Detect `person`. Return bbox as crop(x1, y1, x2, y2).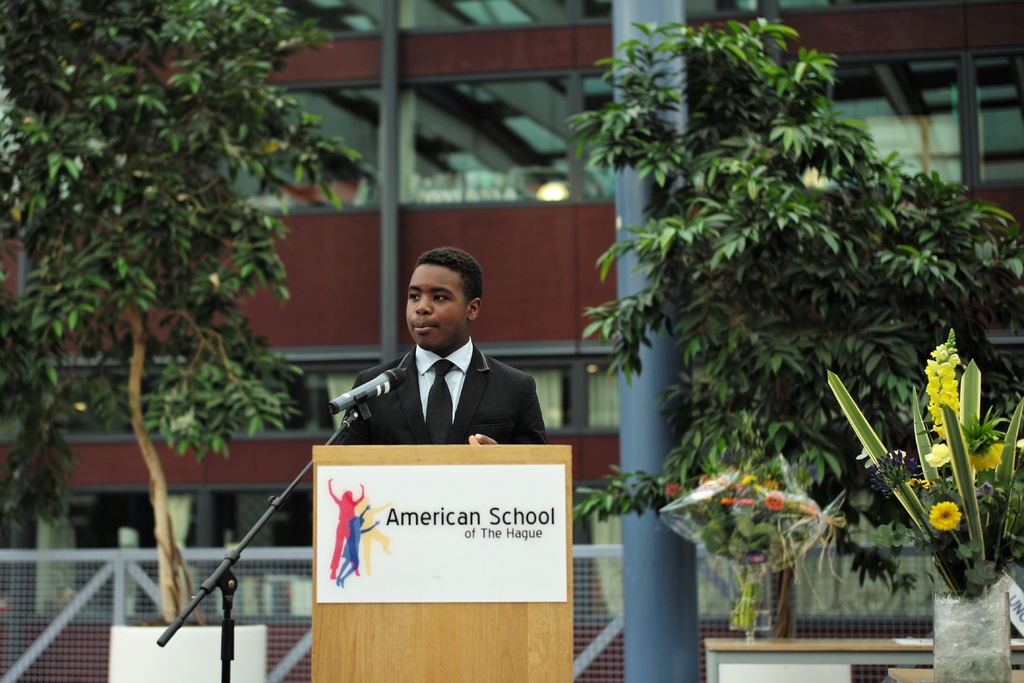
crop(351, 495, 388, 578).
